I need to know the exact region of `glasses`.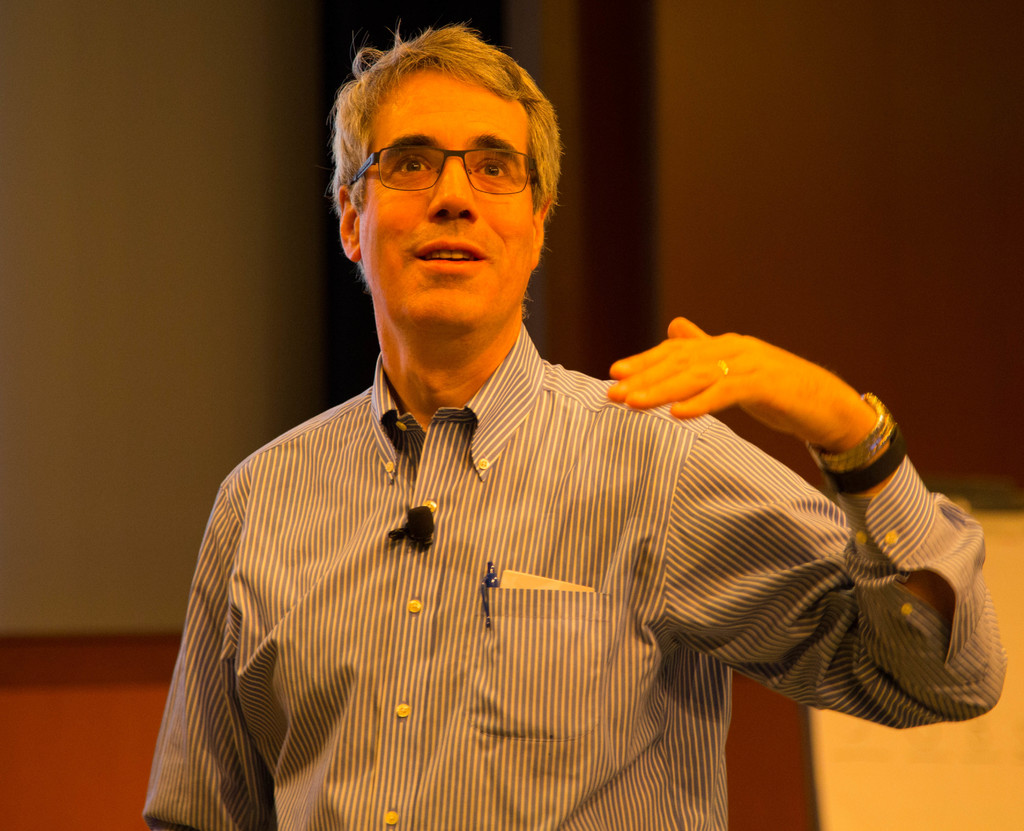
Region: (343,134,538,197).
